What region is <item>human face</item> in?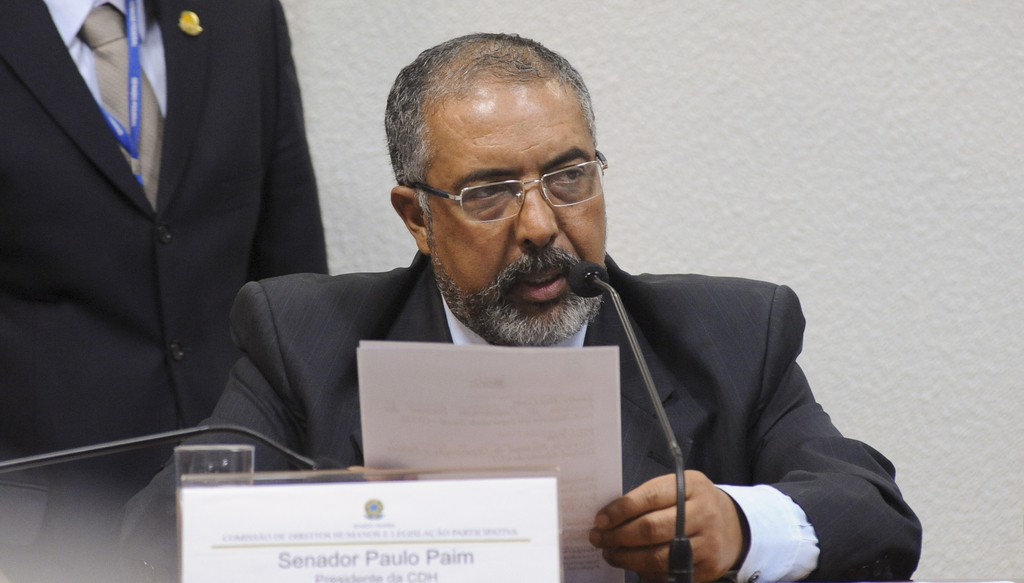
(426,83,608,346).
